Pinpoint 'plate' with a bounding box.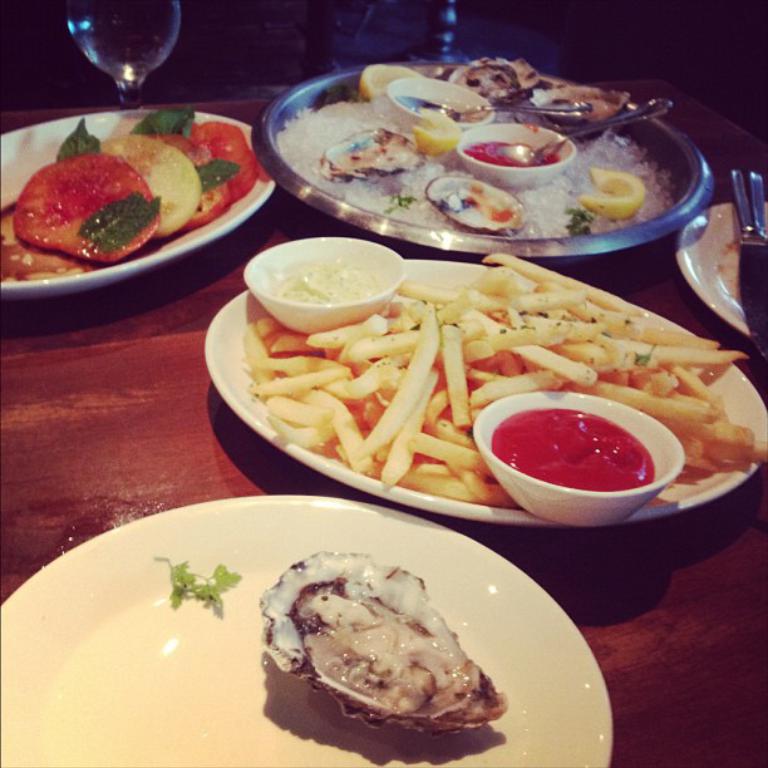
[0, 109, 277, 302].
